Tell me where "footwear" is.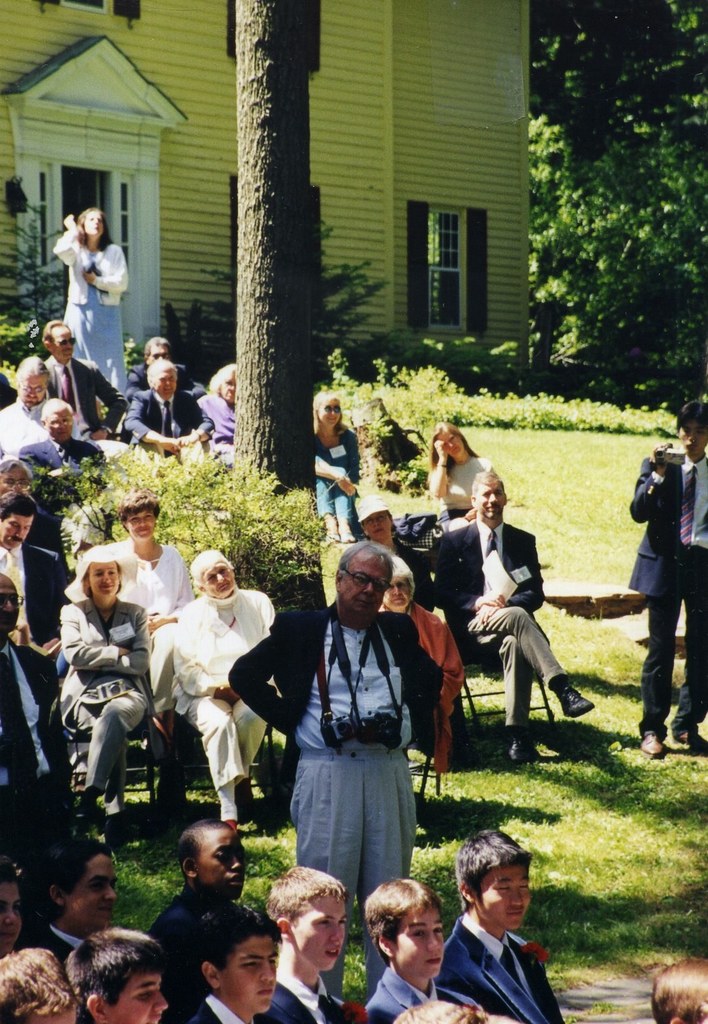
"footwear" is at box=[101, 819, 129, 854].
